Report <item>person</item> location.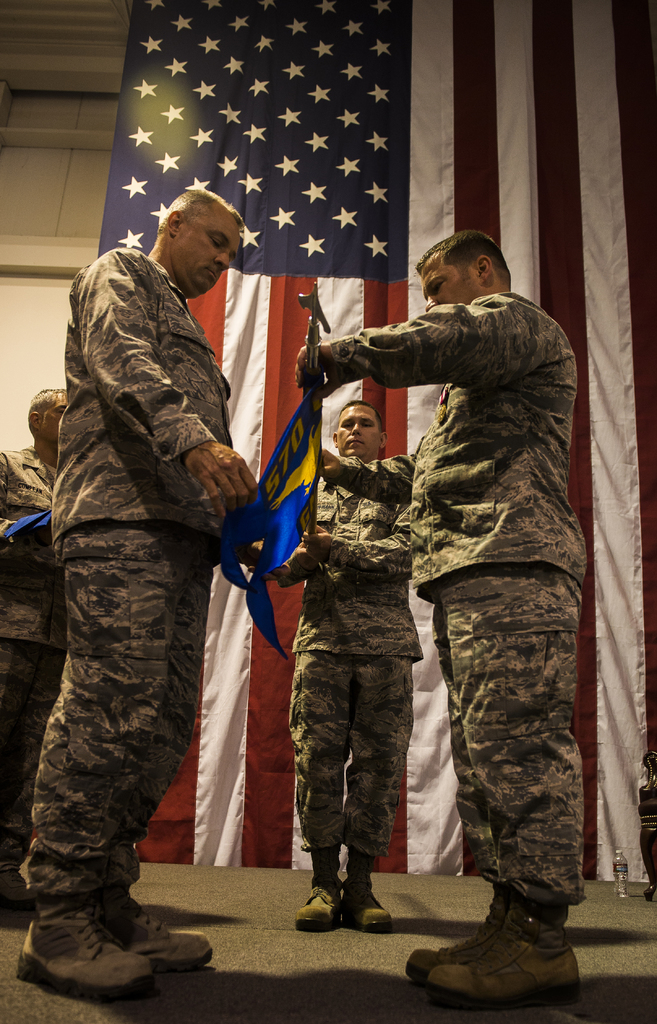
Report: <bbox>296, 228, 583, 1008</bbox>.
